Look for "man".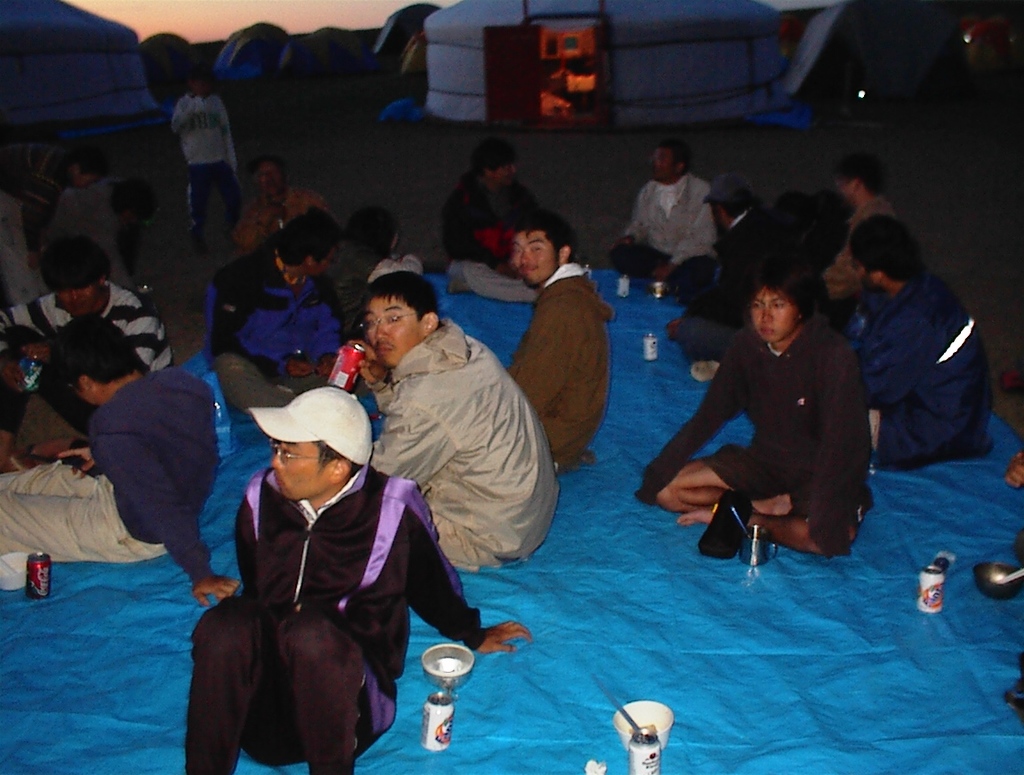
Found: 442 118 539 302.
